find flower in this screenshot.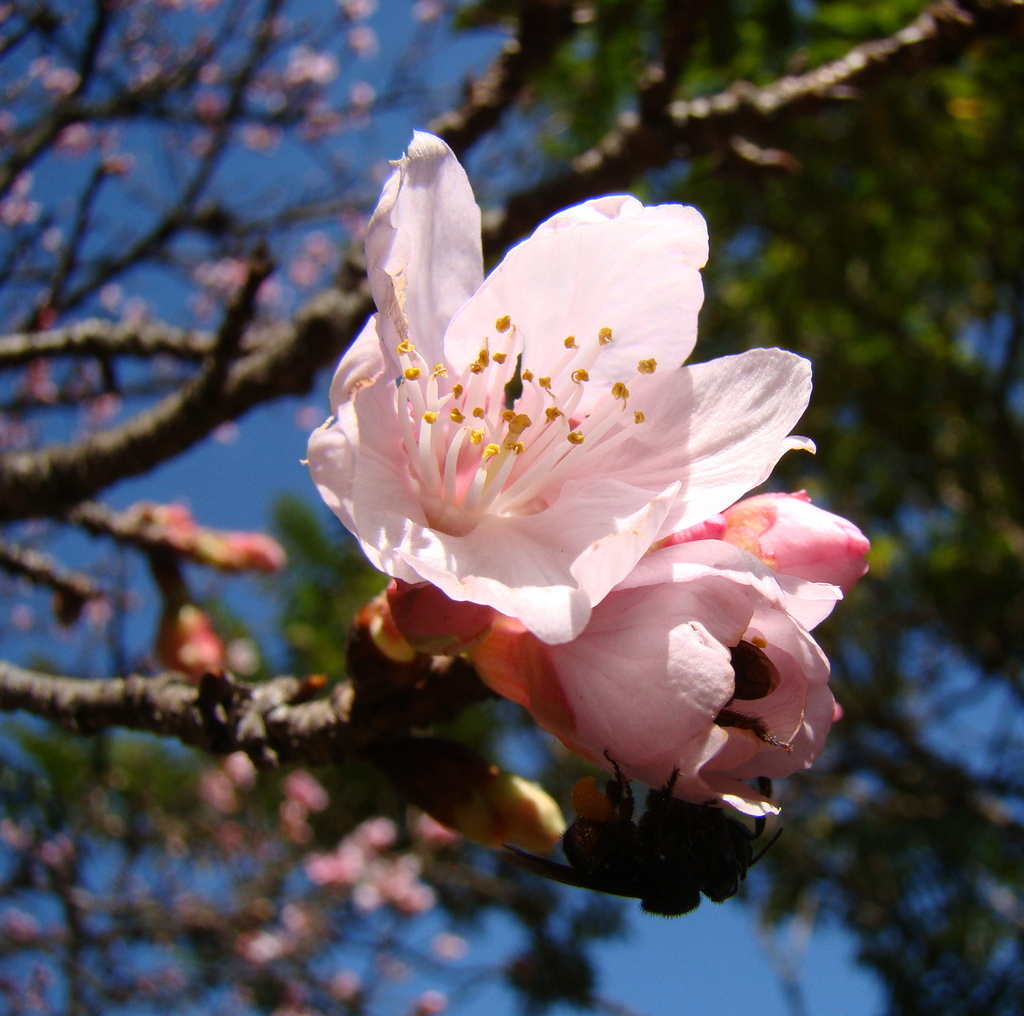
The bounding box for flower is <box>292,152,854,911</box>.
